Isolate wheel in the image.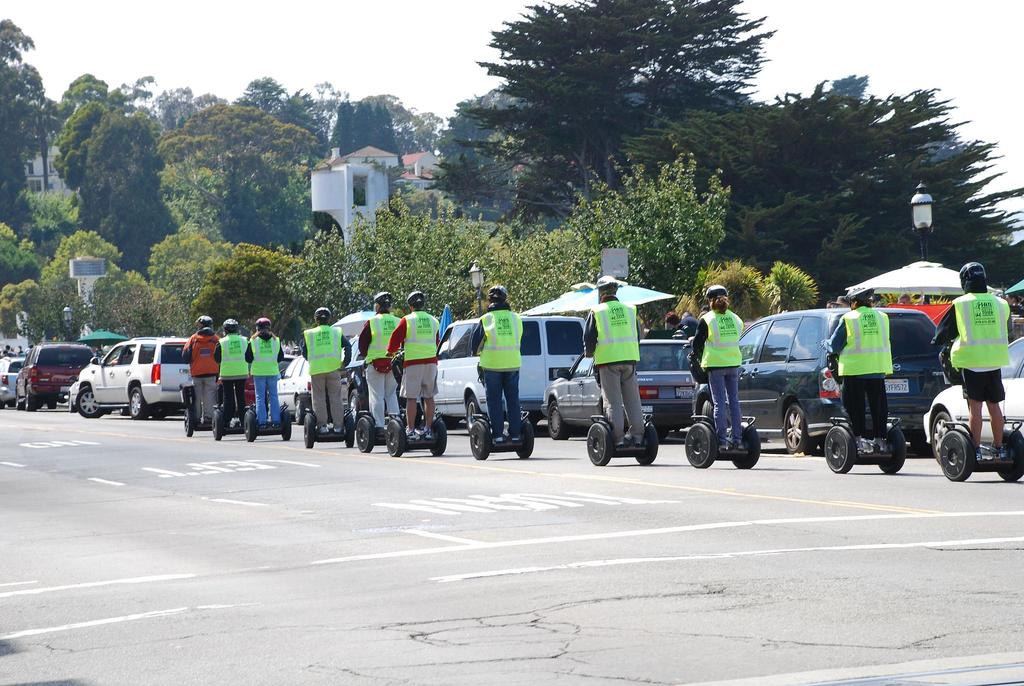
Isolated region: [left=685, top=421, right=719, bottom=470].
